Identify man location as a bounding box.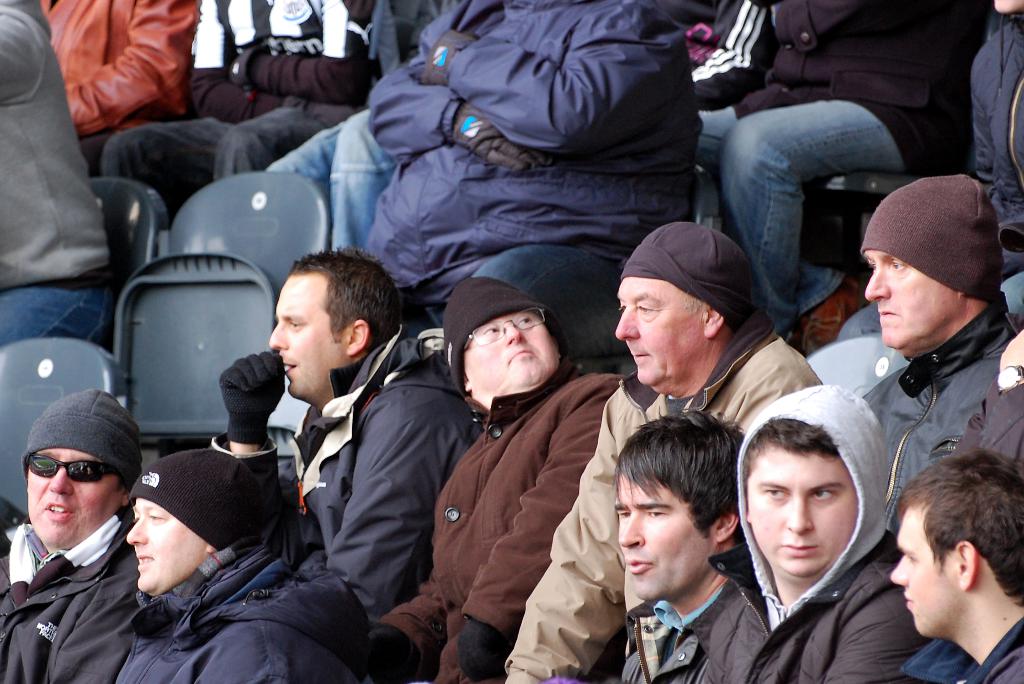
[left=0, top=0, right=122, bottom=362].
